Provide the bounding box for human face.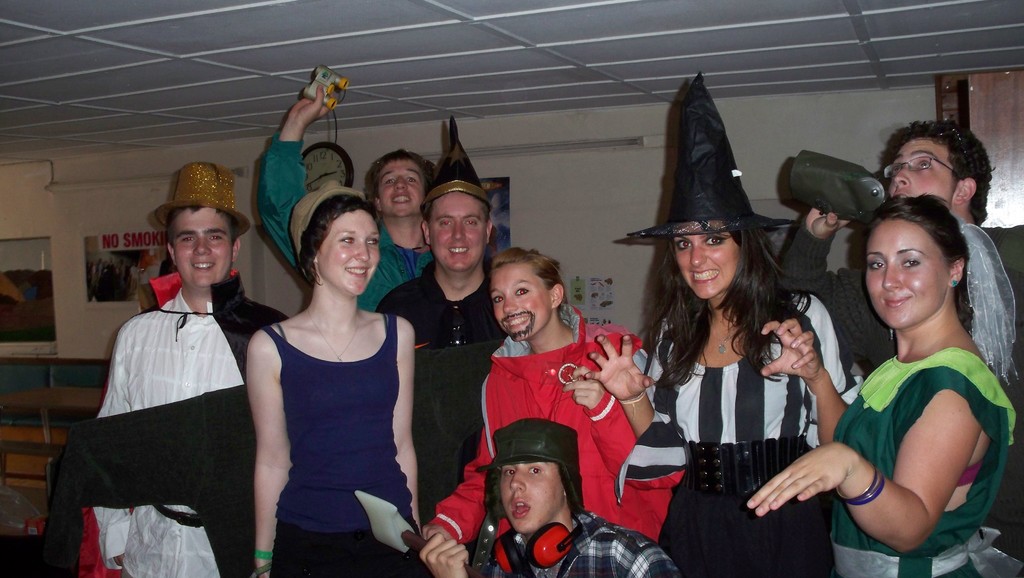
(x1=173, y1=211, x2=232, y2=279).
